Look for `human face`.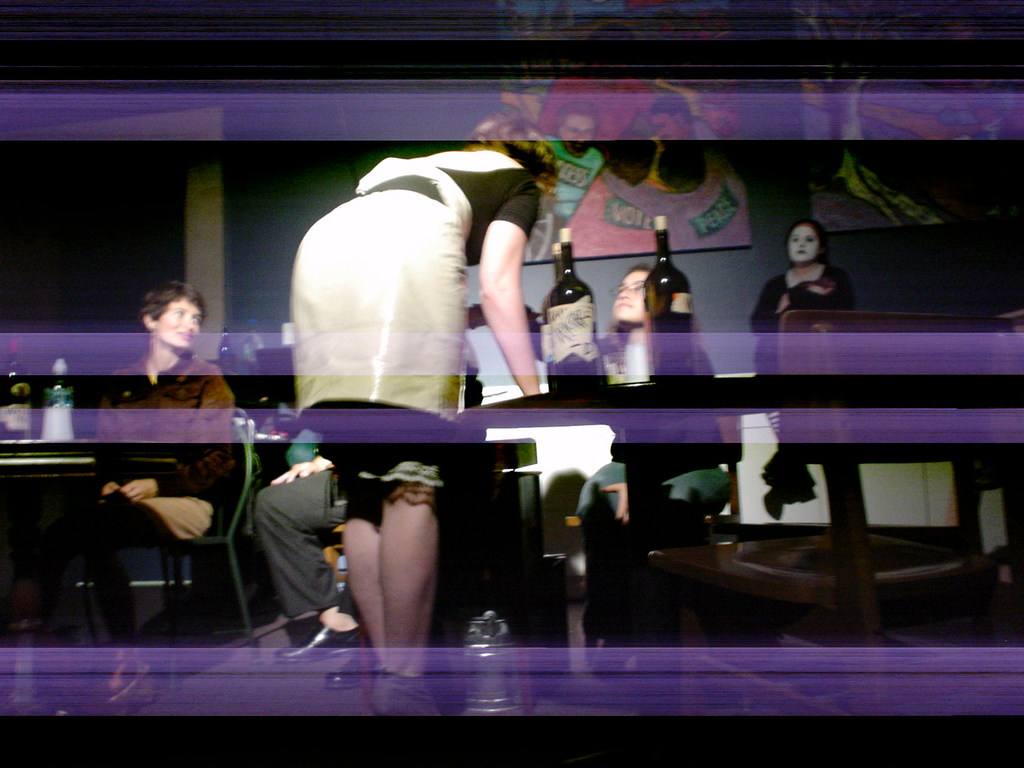
Found: <region>146, 287, 205, 347</region>.
